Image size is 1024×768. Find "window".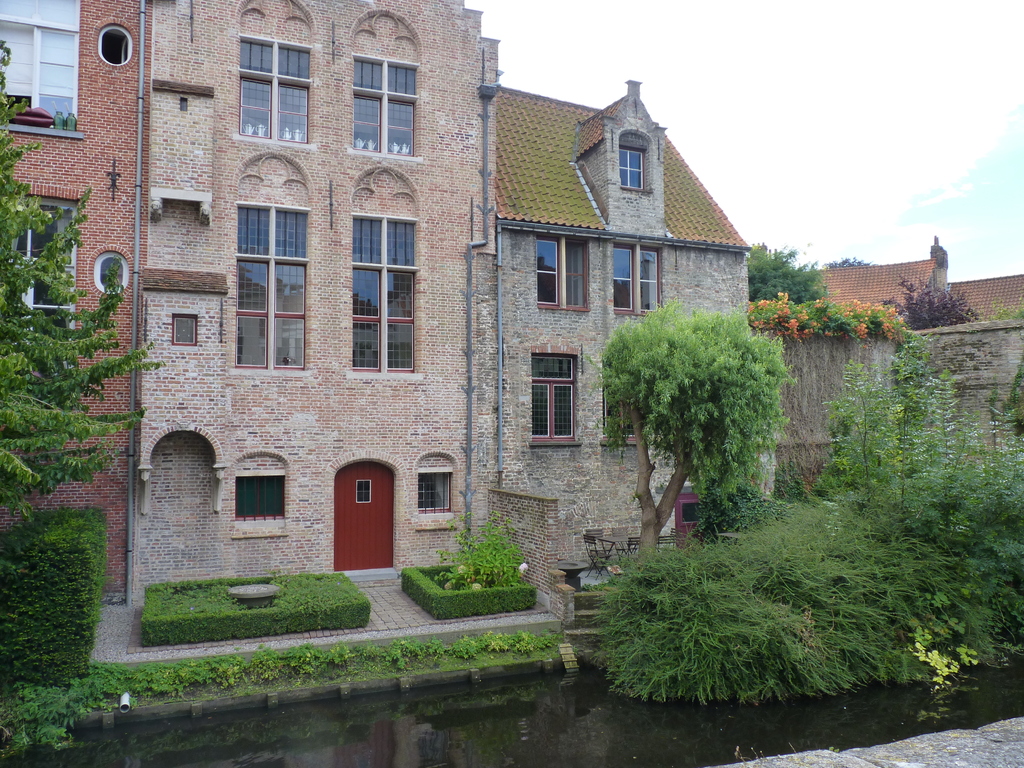
box=[224, 27, 308, 134].
